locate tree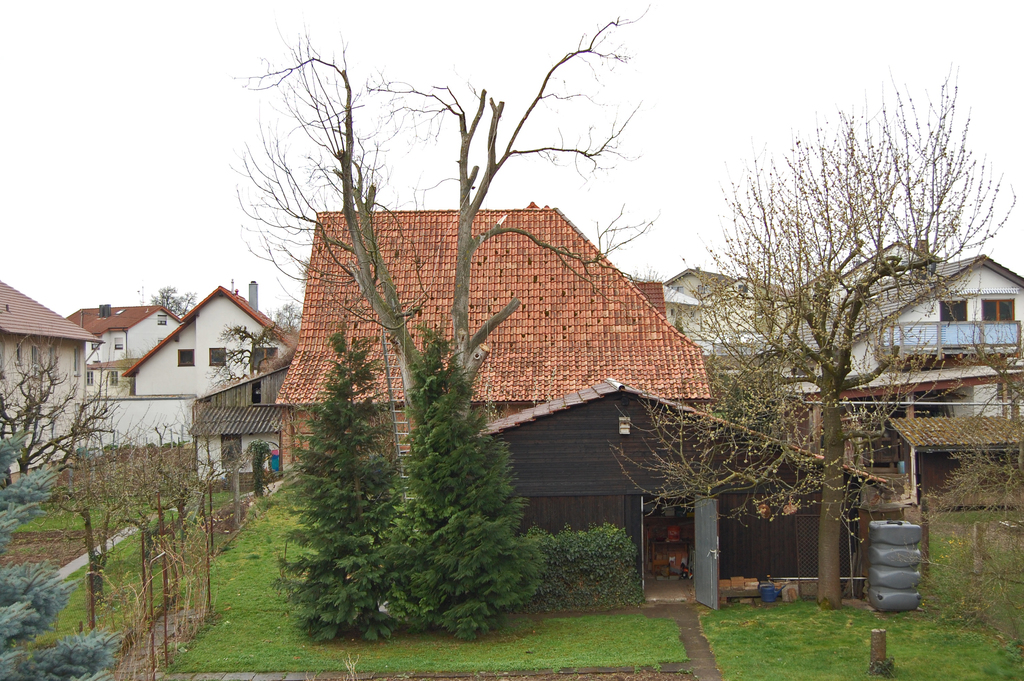
Rect(149, 279, 197, 326)
